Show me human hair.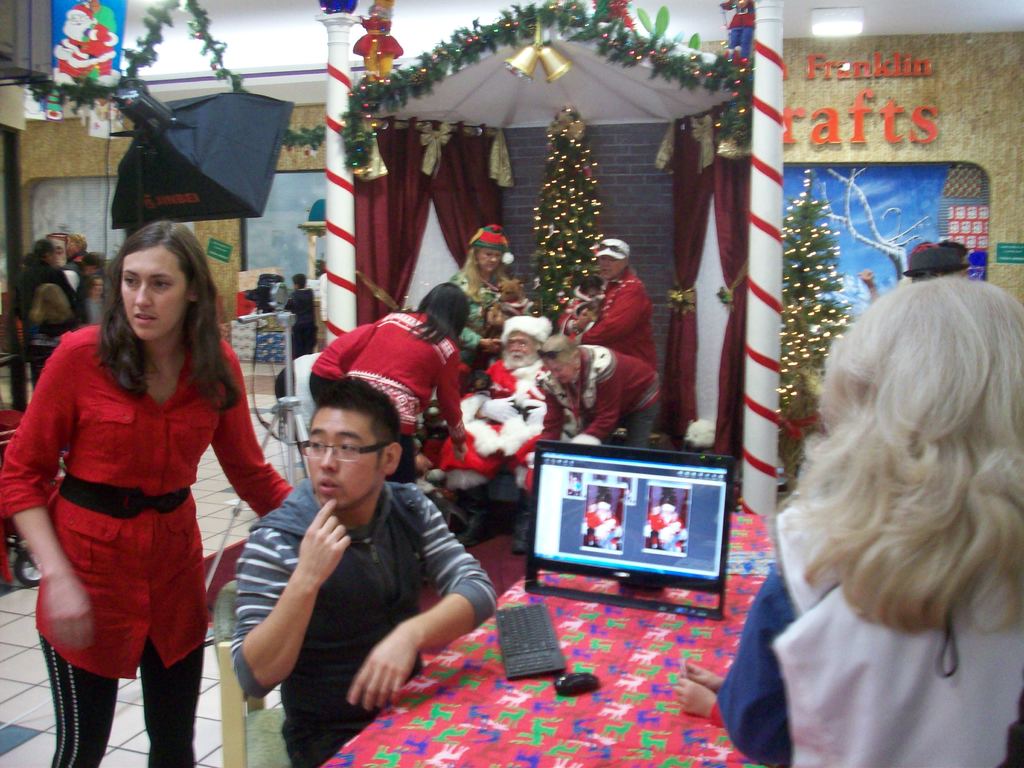
human hair is here: (left=294, top=273, right=306, bottom=290).
